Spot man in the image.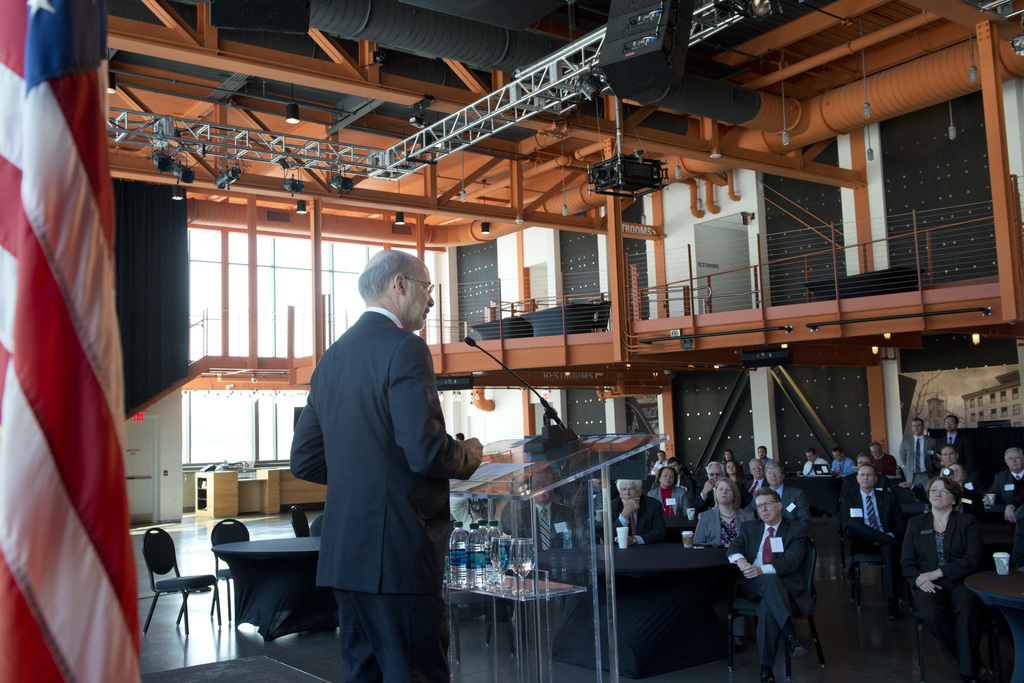
man found at x1=613, y1=461, x2=684, y2=559.
